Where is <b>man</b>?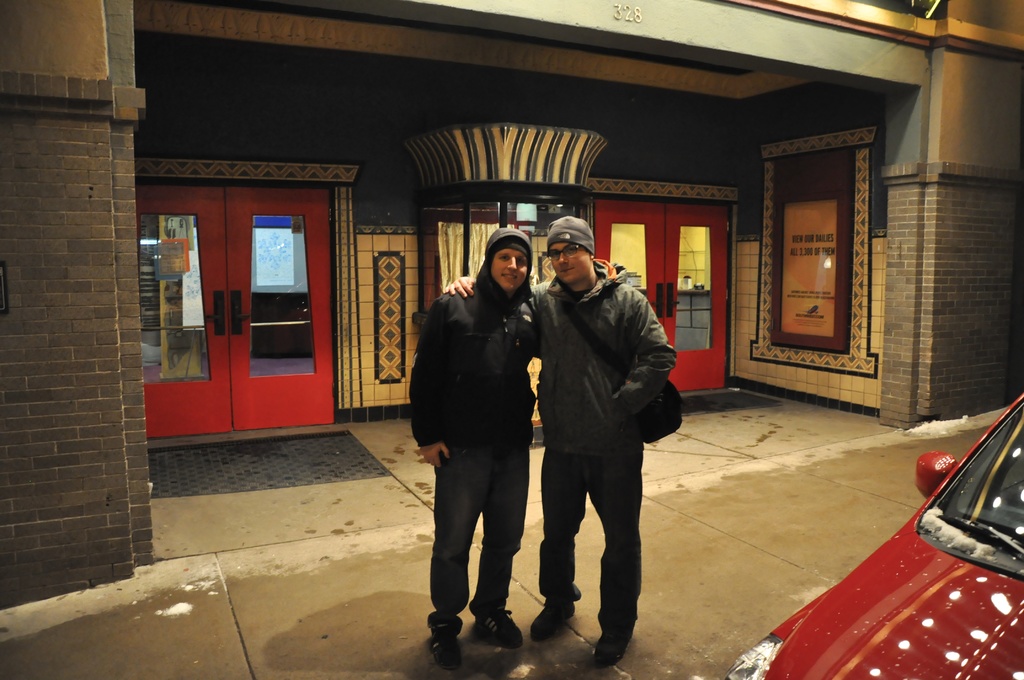
BBox(410, 228, 547, 672).
